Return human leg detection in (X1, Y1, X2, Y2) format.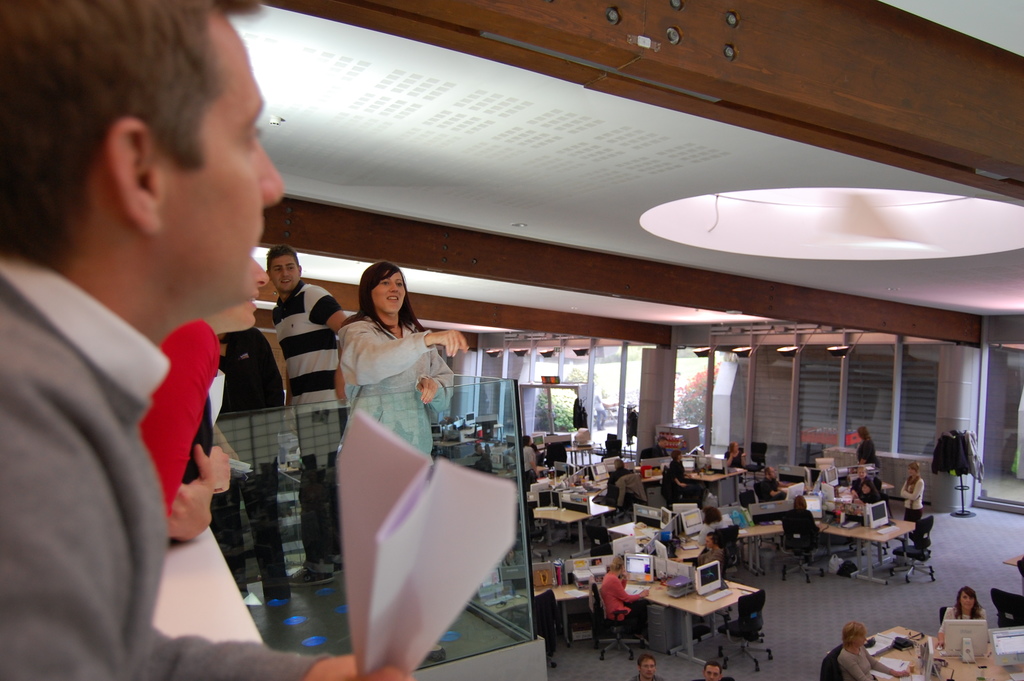
(289, 458, 336, 580).
